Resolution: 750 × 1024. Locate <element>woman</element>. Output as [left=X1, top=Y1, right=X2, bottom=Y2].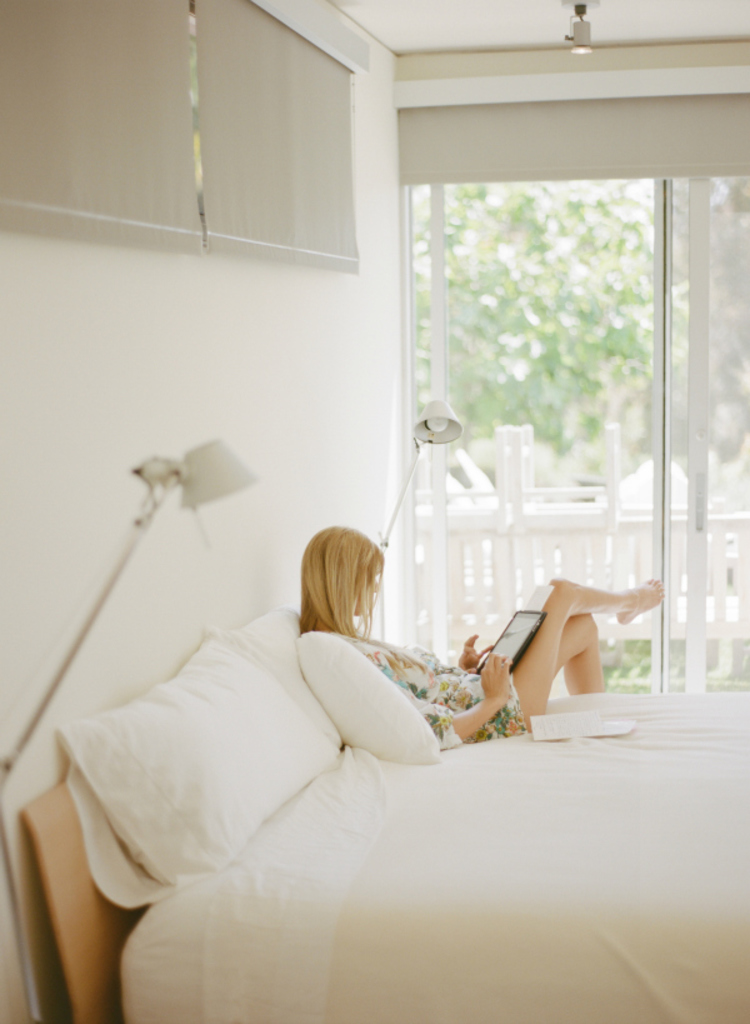
[left=294, top=519, right=662, bottom=760].
